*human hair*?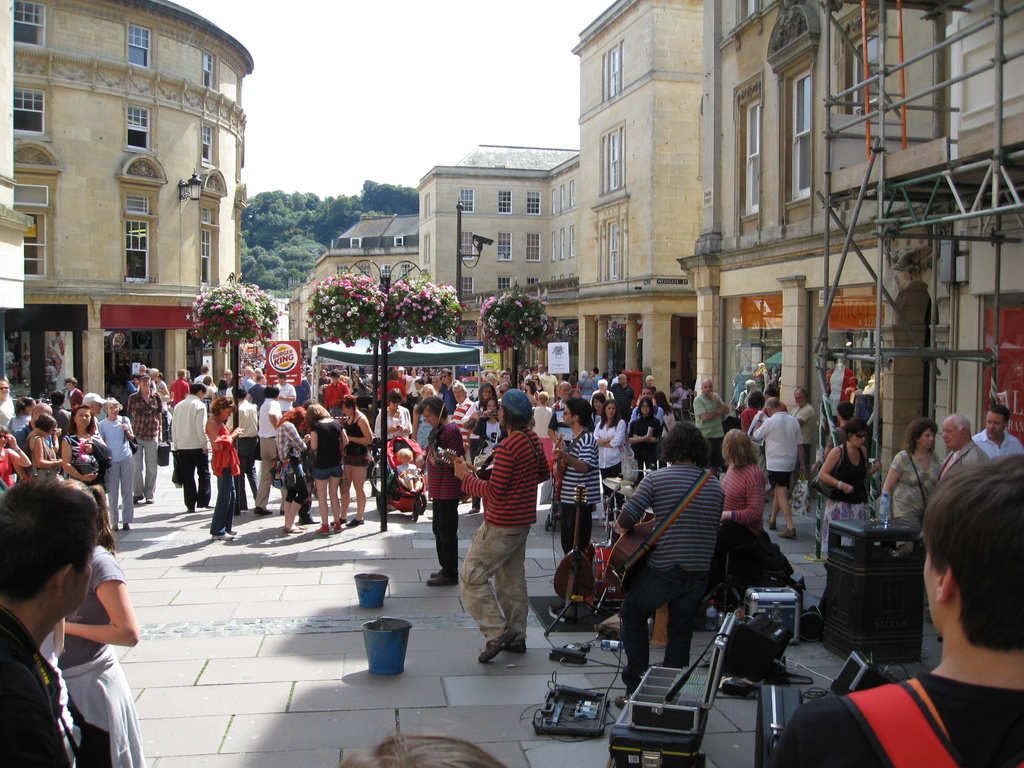
201 365 209 374
